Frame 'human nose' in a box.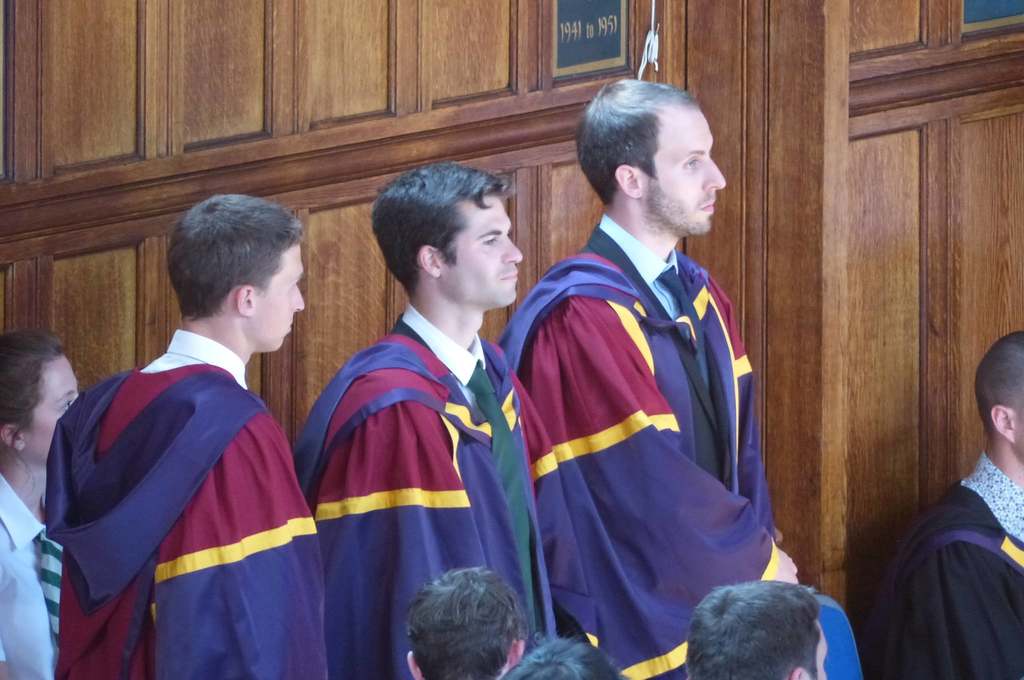
left=700, top=156, right=724, bottom=188.
